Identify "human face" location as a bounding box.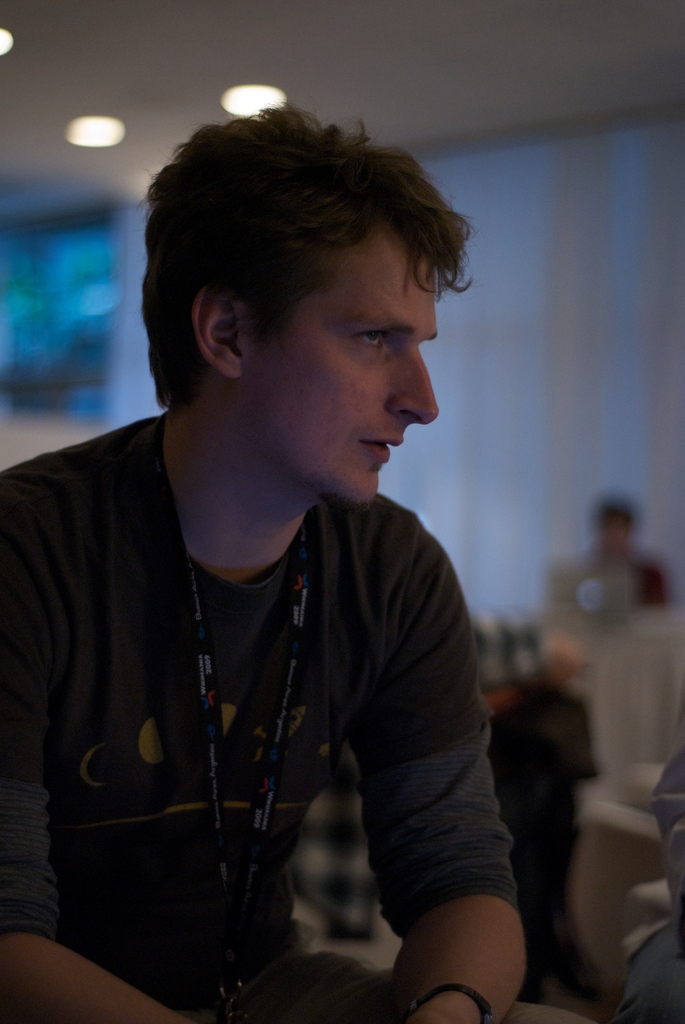
left=255, top=216, right=453, bottom=497.
